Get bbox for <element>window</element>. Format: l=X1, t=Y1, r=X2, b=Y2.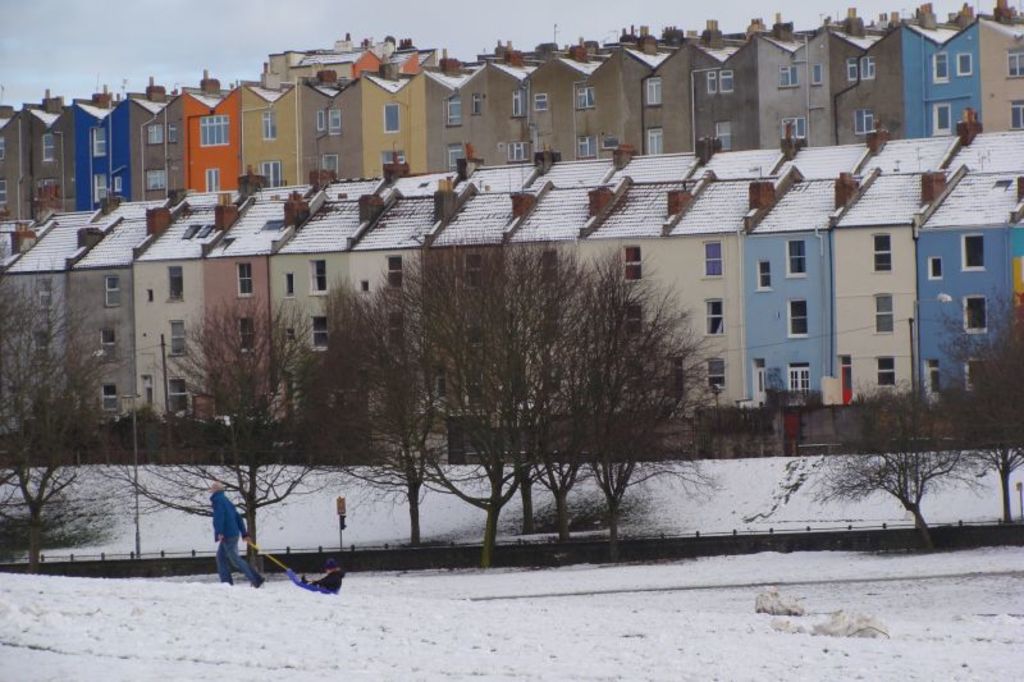
l=928, t=362, r=942, b=393.
